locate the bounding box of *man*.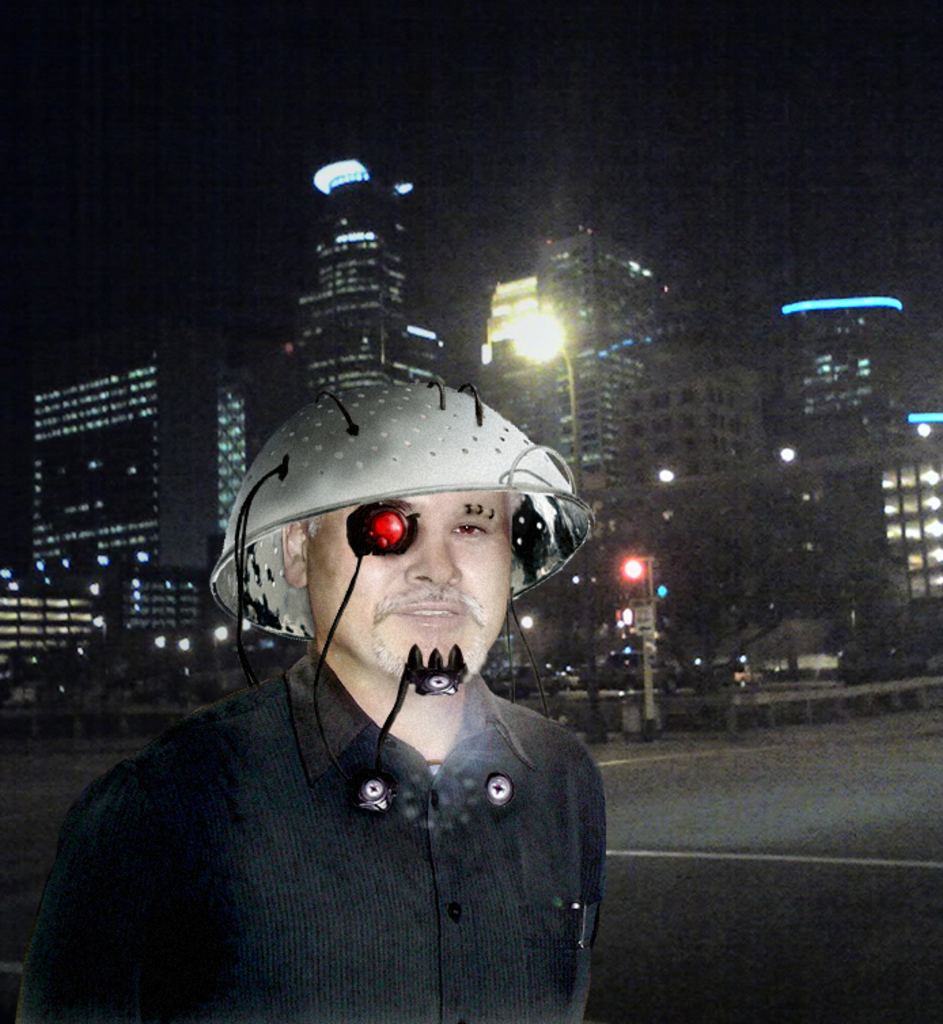
Bounding box: {"left": 16, "top": 380, "right": 610, "bottom": 1023}.
